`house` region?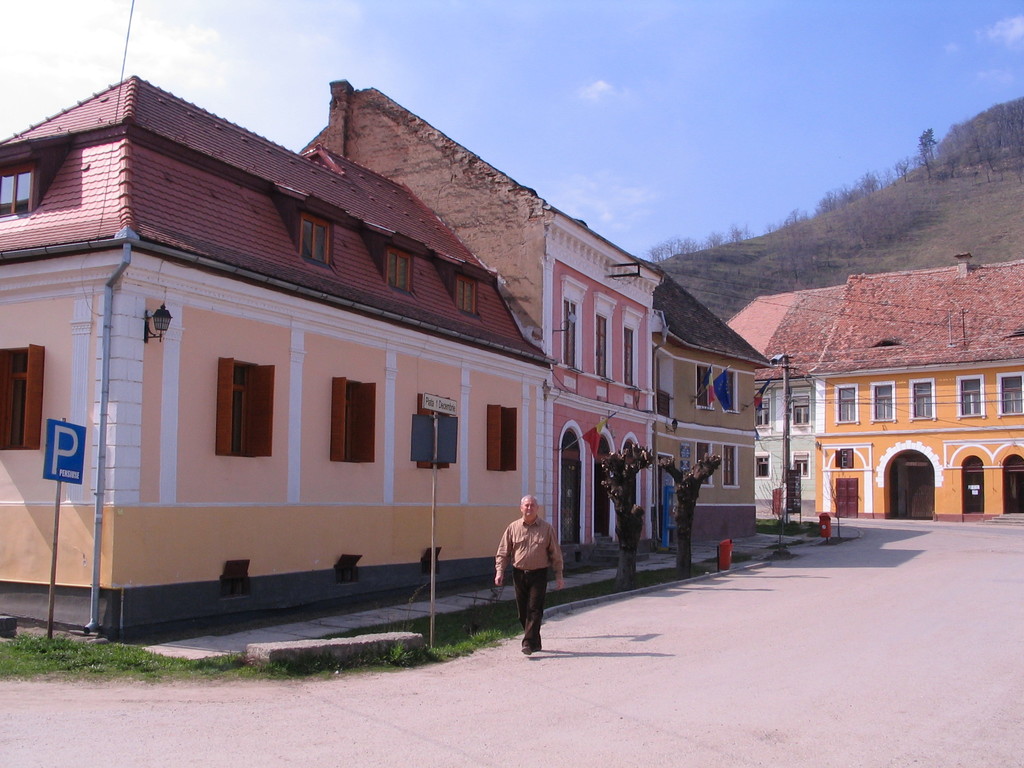
718,284,780,512
